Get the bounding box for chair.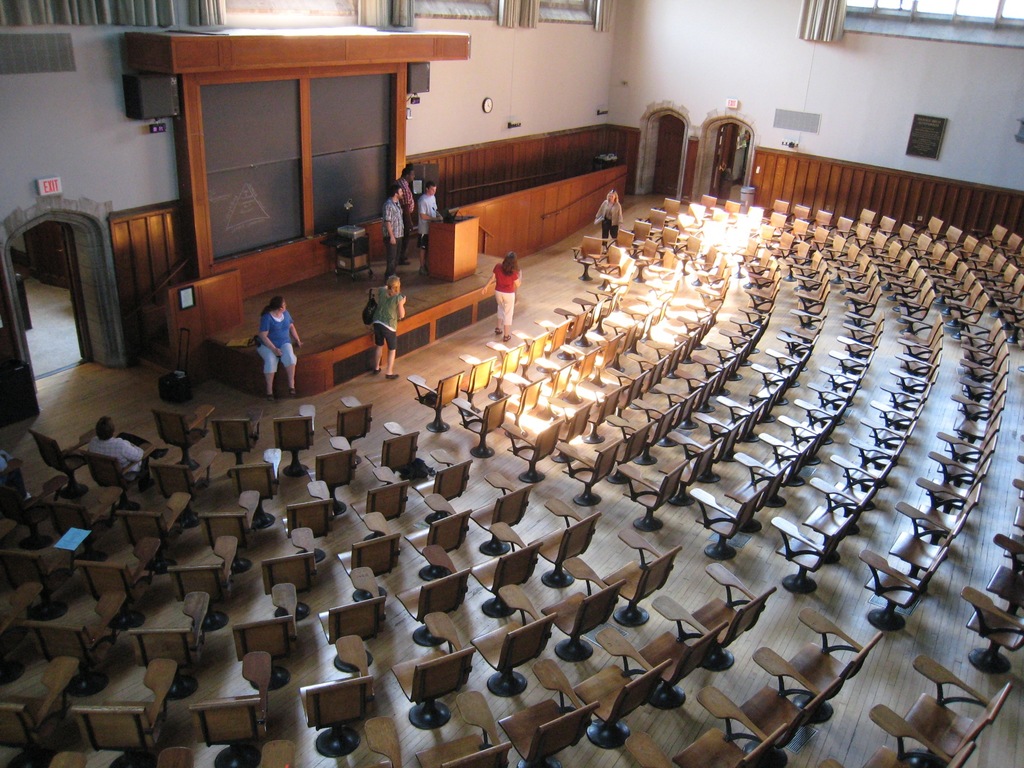
794/252/826/276.
